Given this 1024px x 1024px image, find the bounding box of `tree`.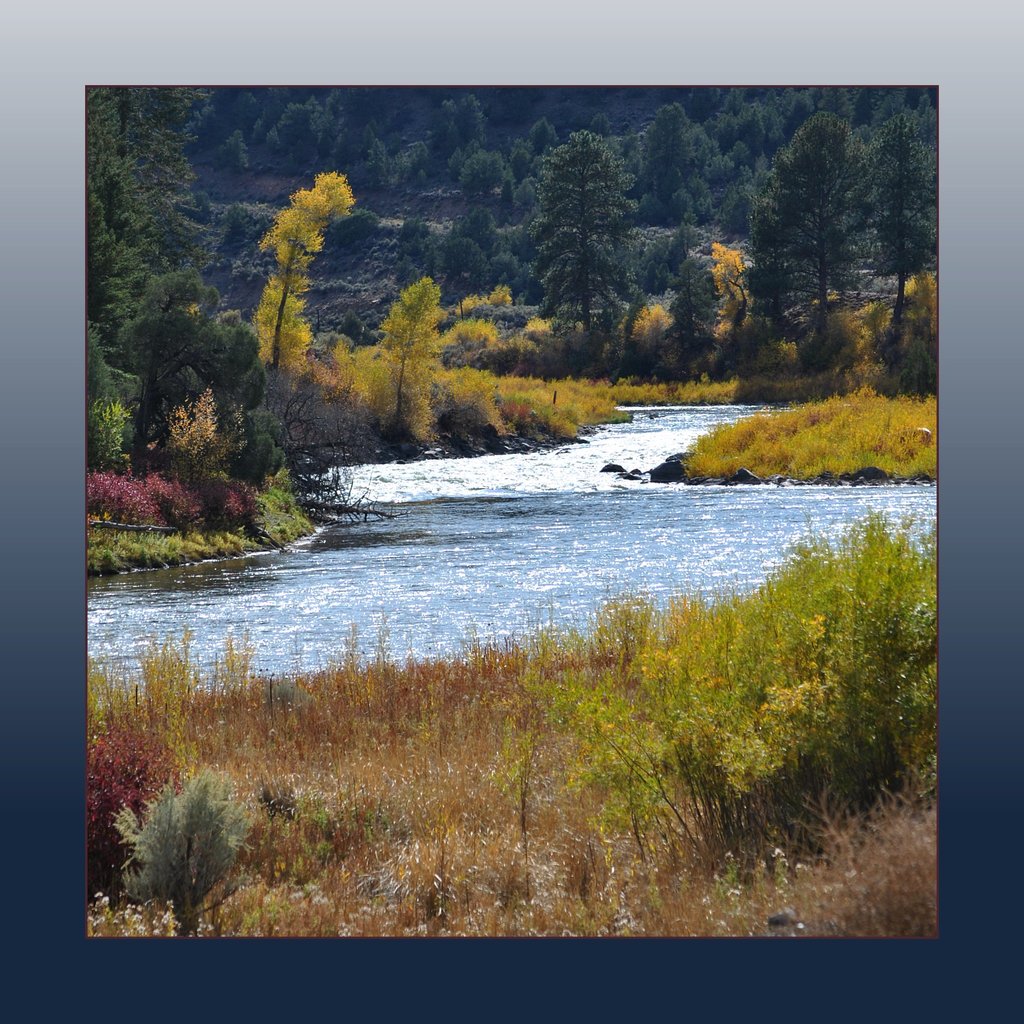
[425, 236, 480, 295].
